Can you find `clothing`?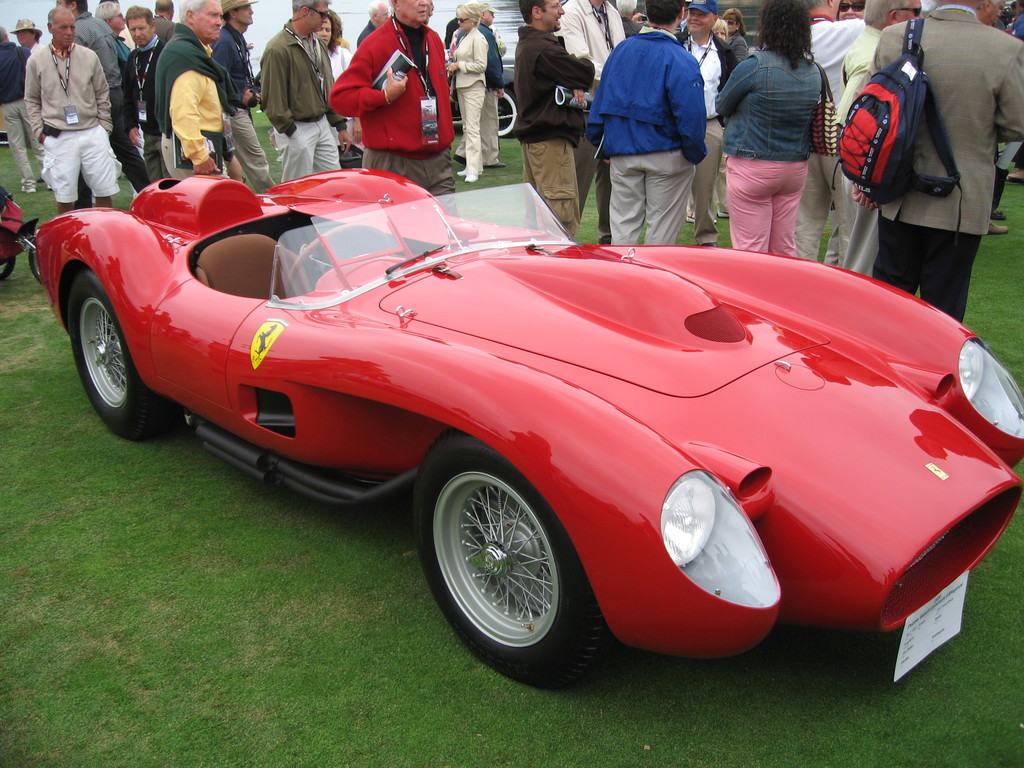
Yes, bounding box: 714, 38, 824, 264.
